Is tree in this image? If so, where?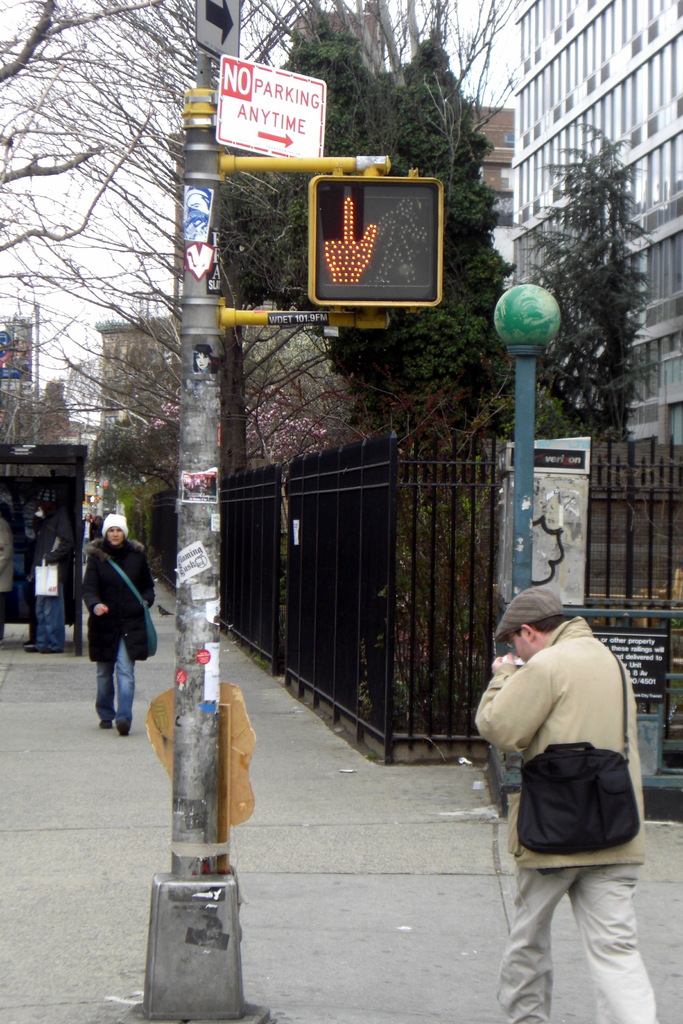
Yes, at box(544, 112, 669, 402).
